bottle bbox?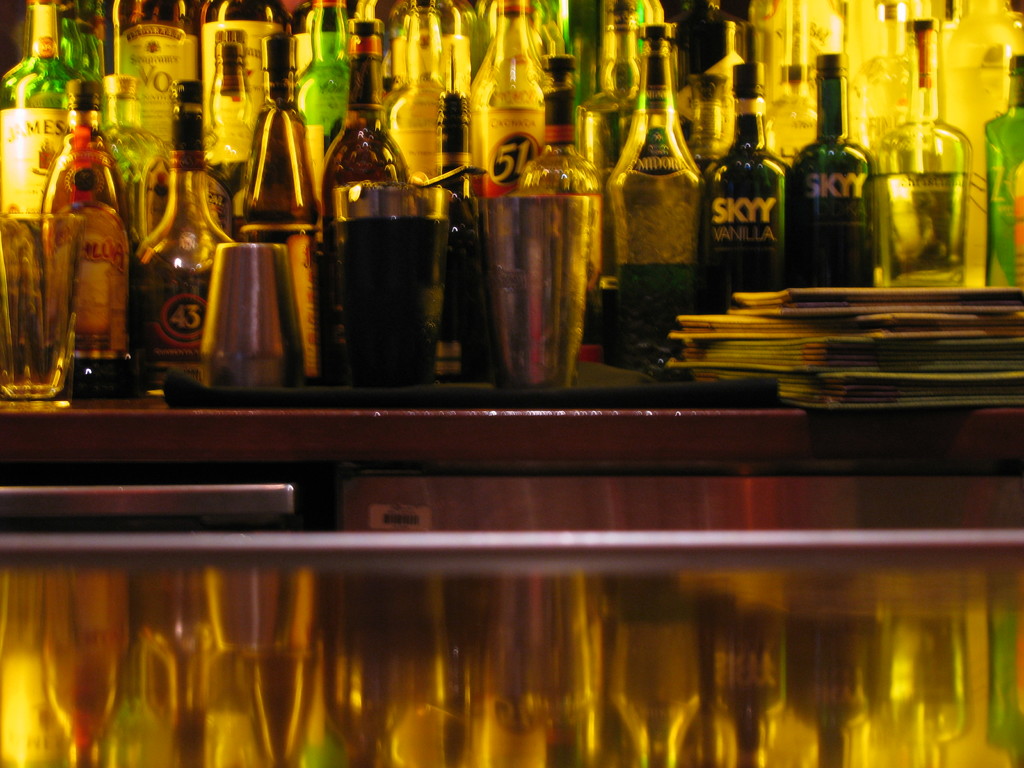
x1=985 y1=52 x2=1023 y2=287
